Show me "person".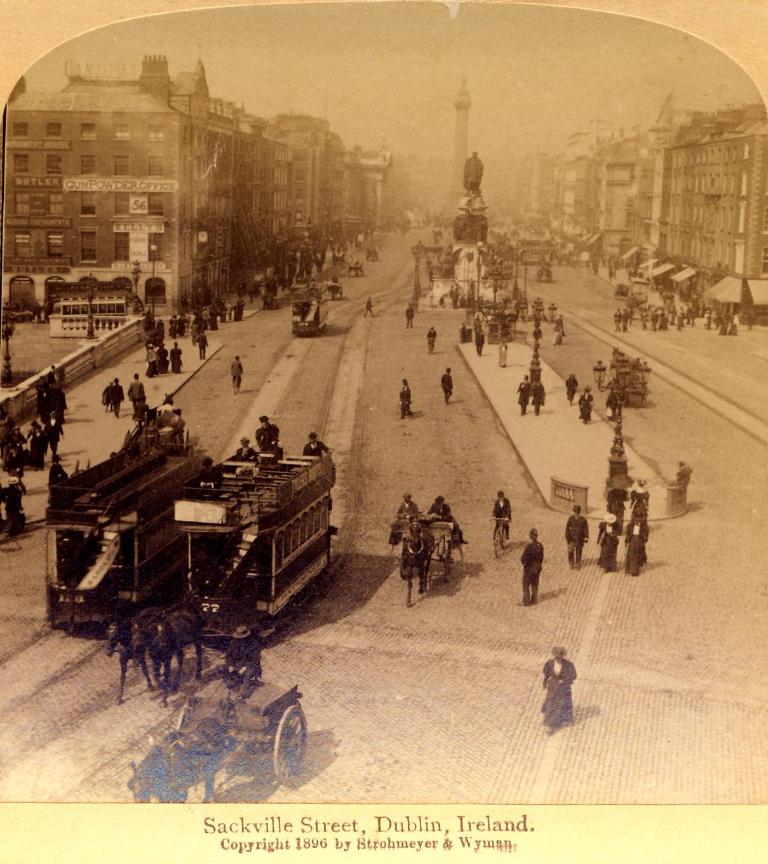
"person" is here: <box>46,453,65,485</box>.
